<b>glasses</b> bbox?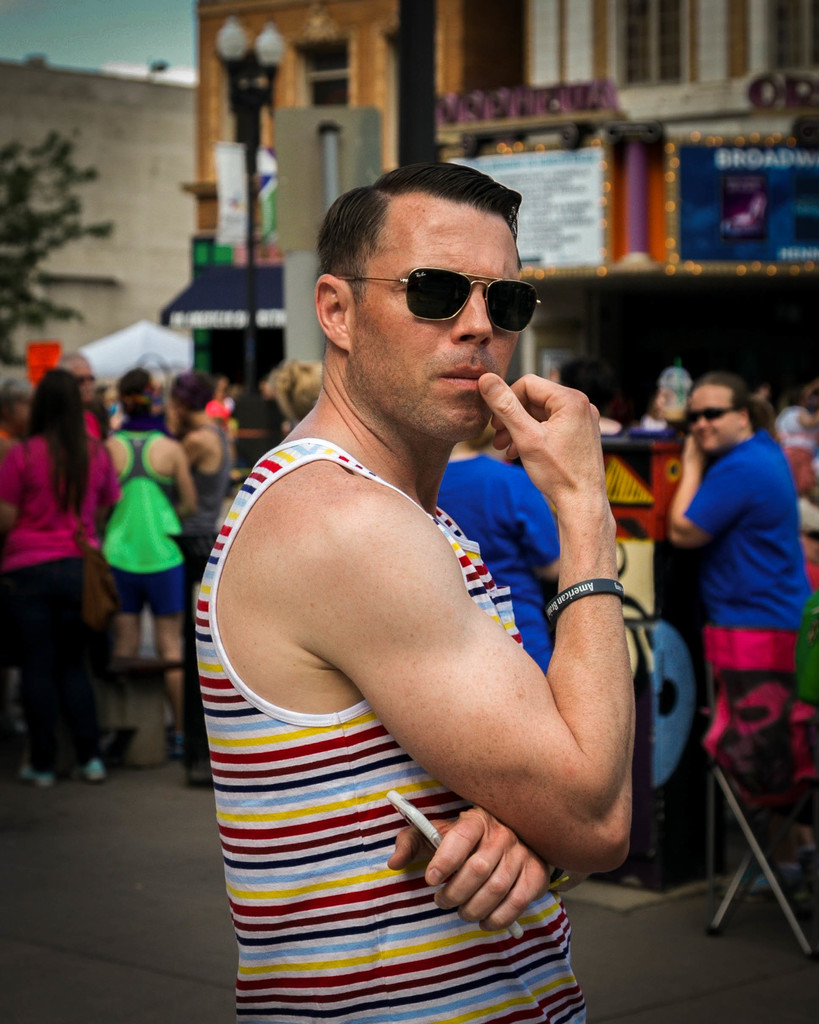
<bbox>681, 396, 740, 427</bbox>
